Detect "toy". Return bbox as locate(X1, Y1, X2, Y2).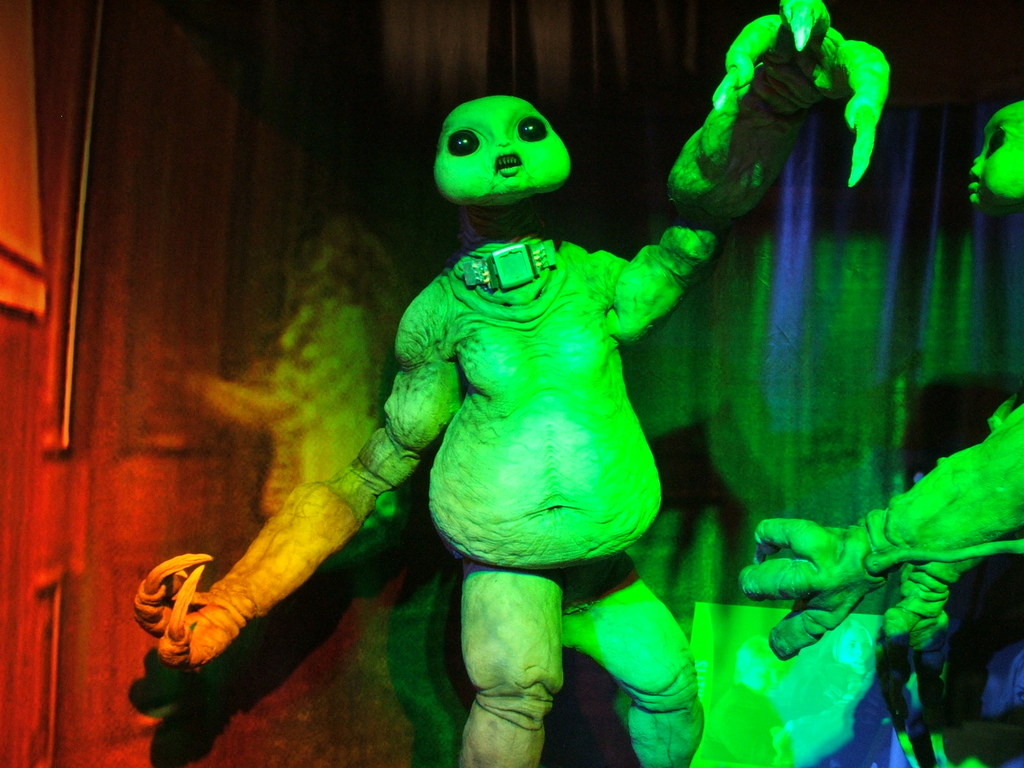
locate(739, 100, 1023, 662).
